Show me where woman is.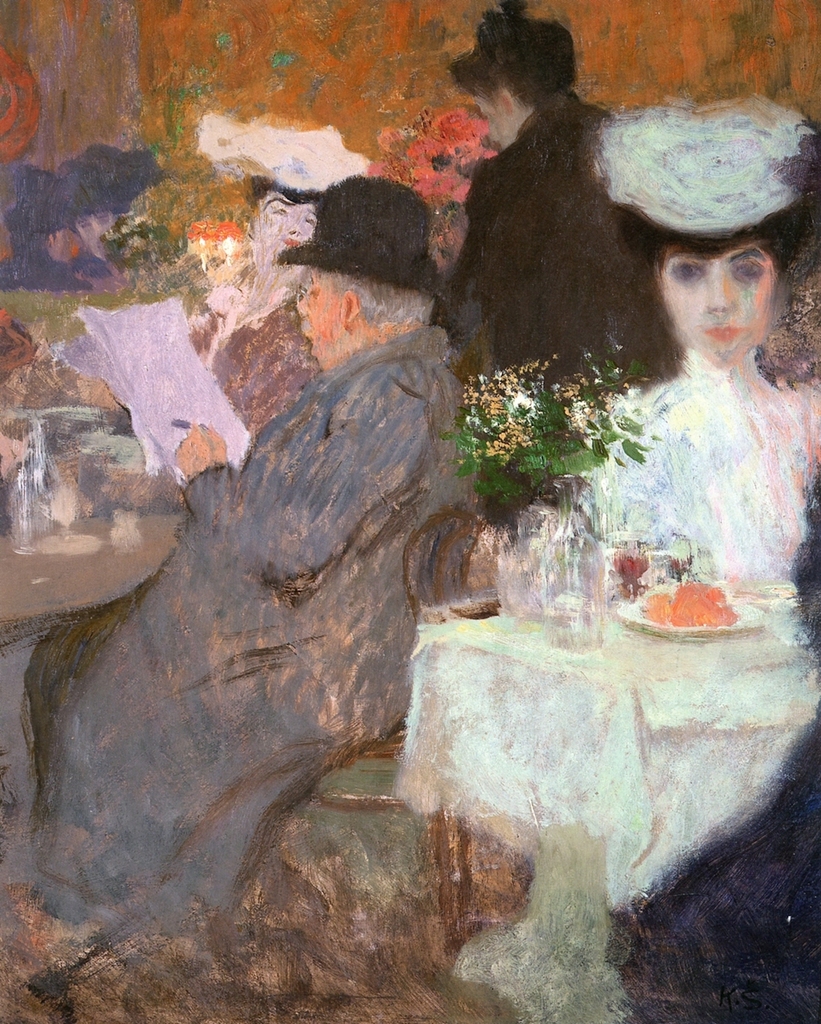
woman is at Rect(436, 109, 820, 1023).
